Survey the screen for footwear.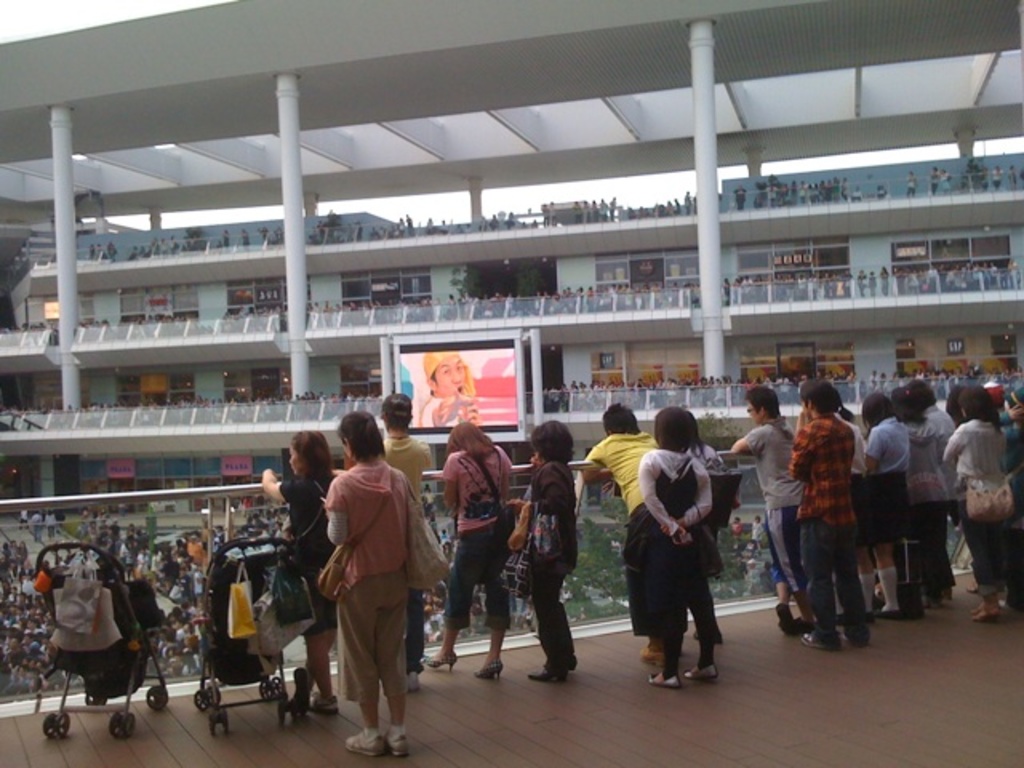
Survey found: Rect(466, 659, 499, 685).
